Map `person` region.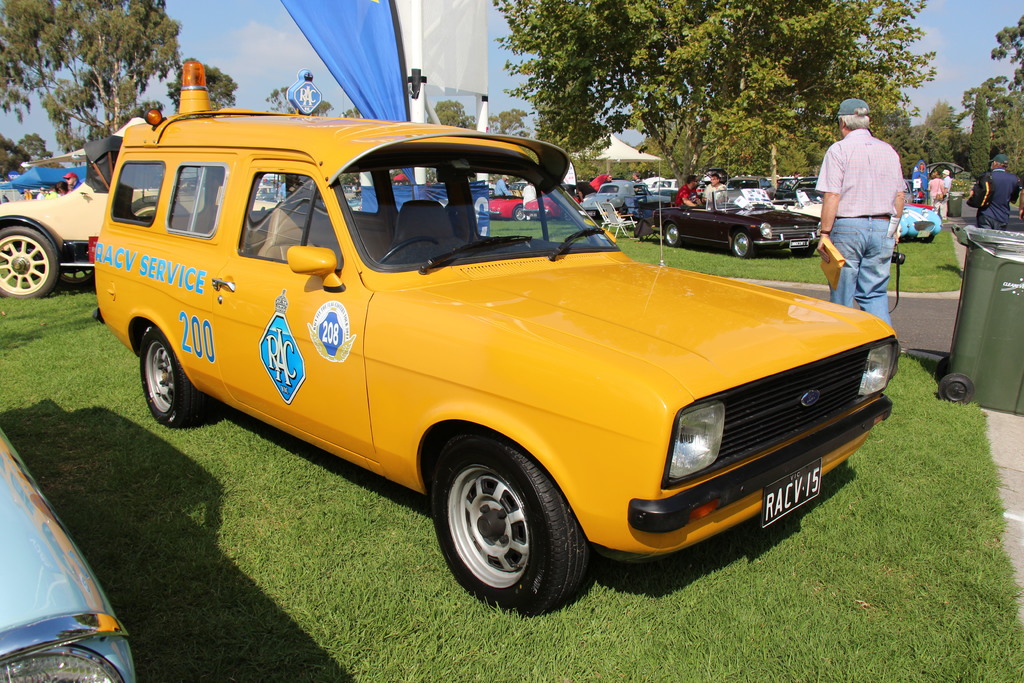
Mapped to left=922, top=163, right=948, bottom=214.
